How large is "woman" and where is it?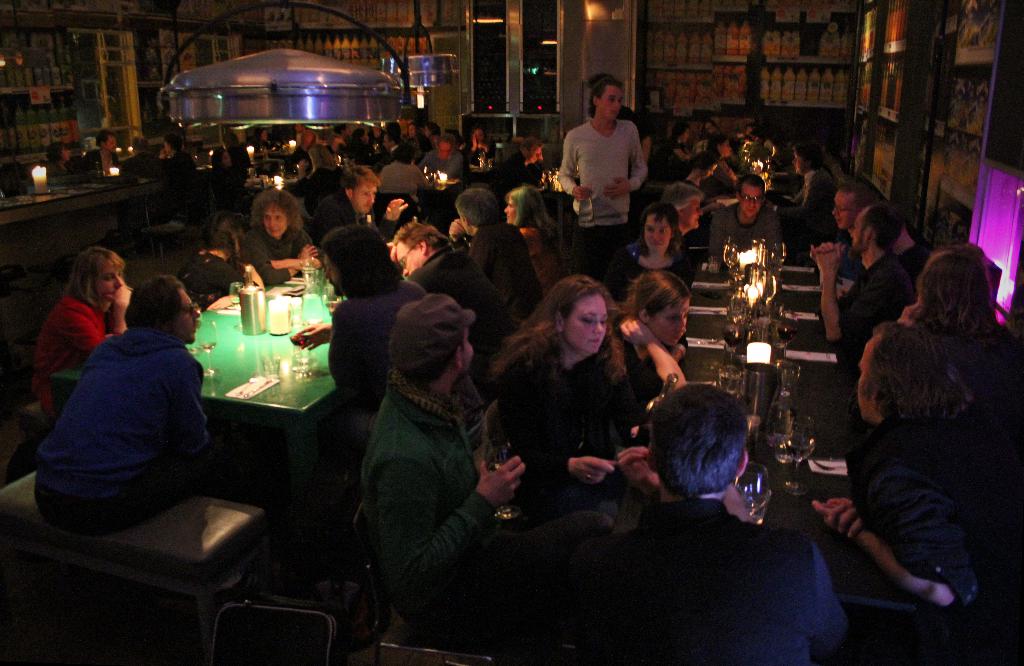
Bounding box: bbox=[179, 216, 261, 306].
